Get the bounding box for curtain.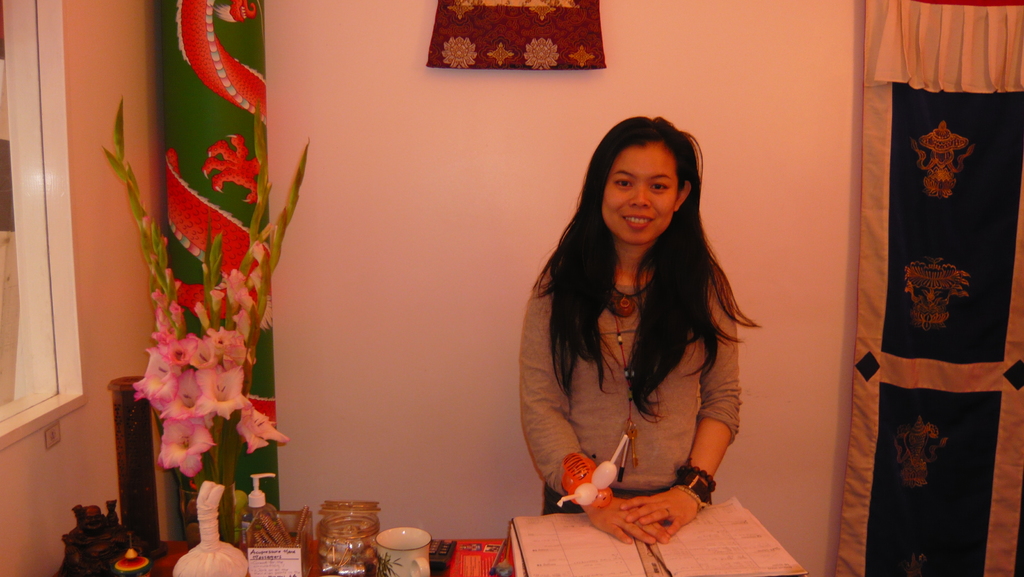
Rect(830, 16, 1015, 533).
